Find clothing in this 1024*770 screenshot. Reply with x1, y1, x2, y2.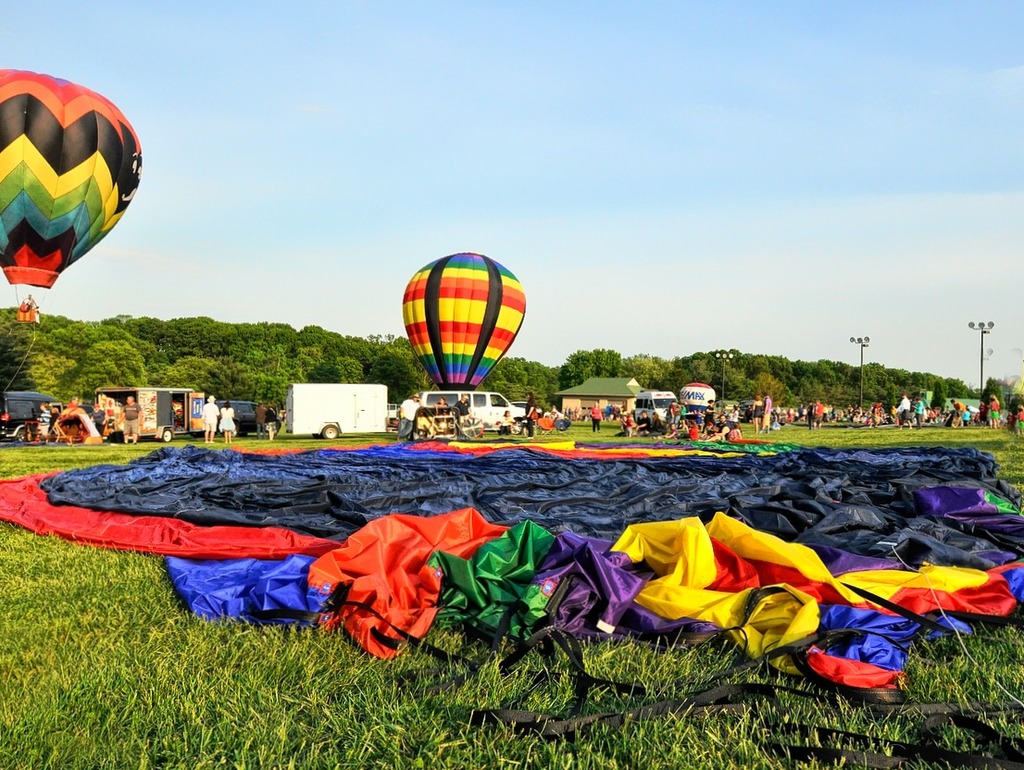
438, 404, 449, 431.
